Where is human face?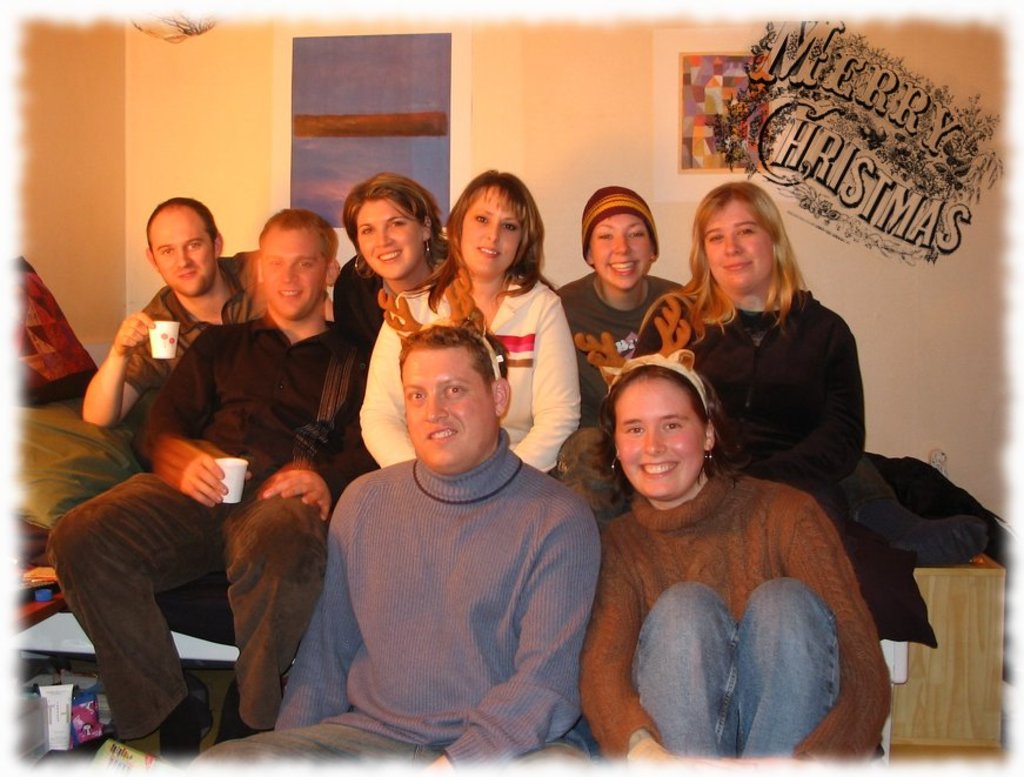
{"left": 462, "top": 182, "right": 515, "bottom": 274}.
